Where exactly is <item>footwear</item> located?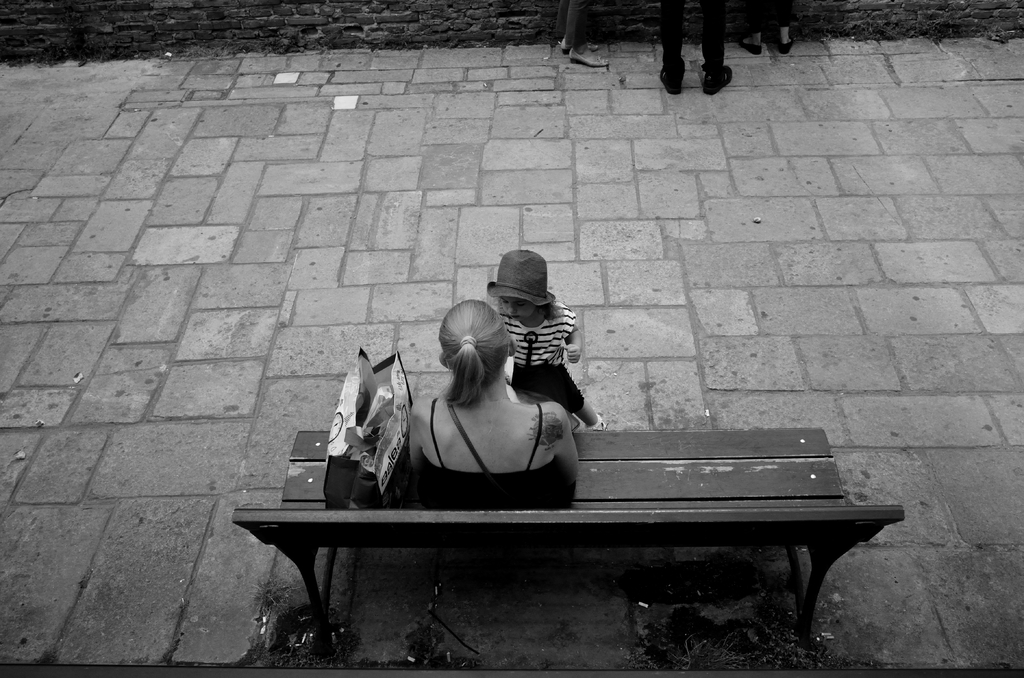
Its bounding box is <box>658,67,683,91</box>.
